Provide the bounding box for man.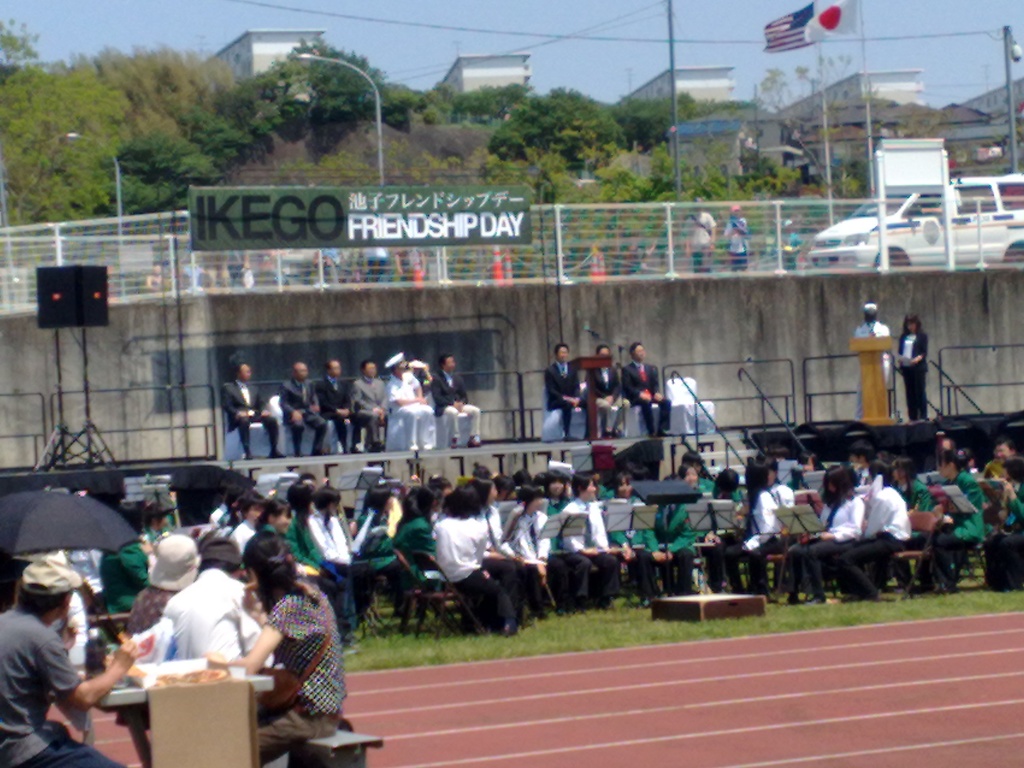
region(850, 442, 873, 479).
